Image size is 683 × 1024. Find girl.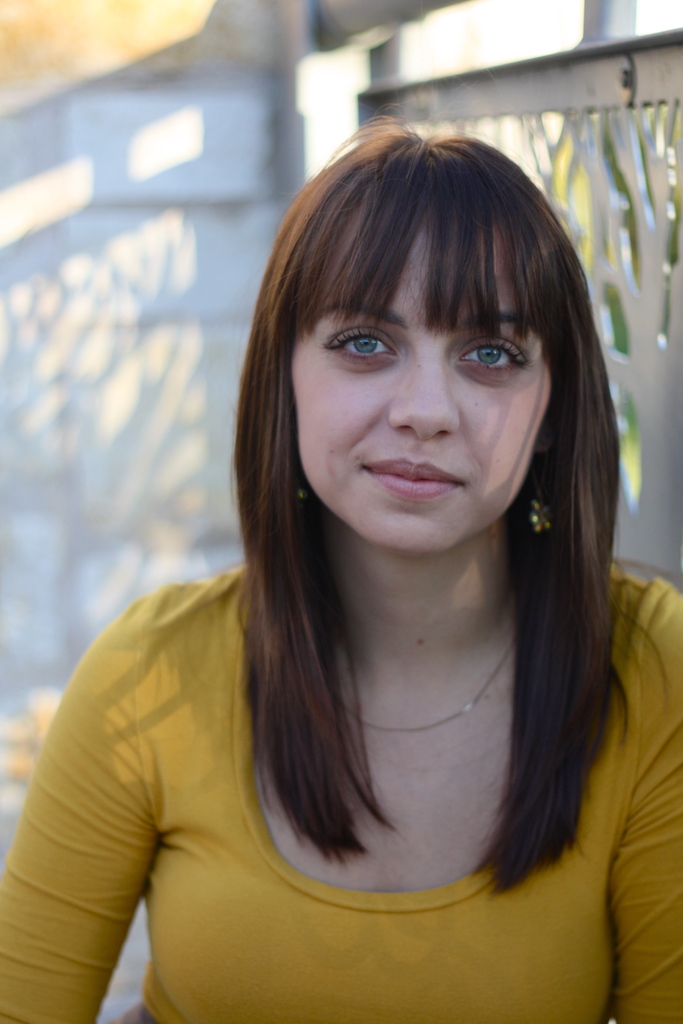
0,111,682,1023.
